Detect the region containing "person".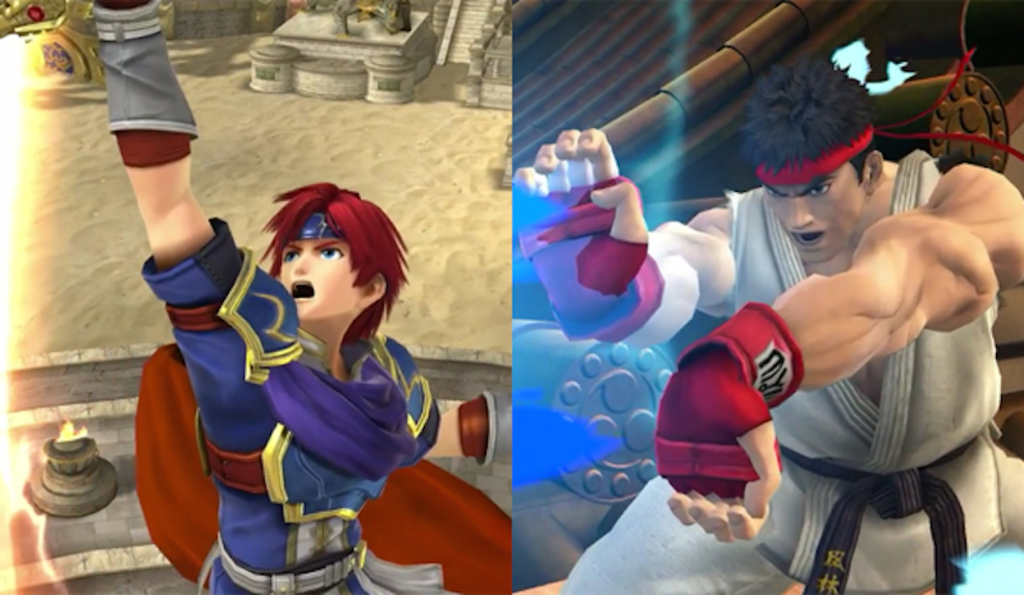
93:0:513:594.
